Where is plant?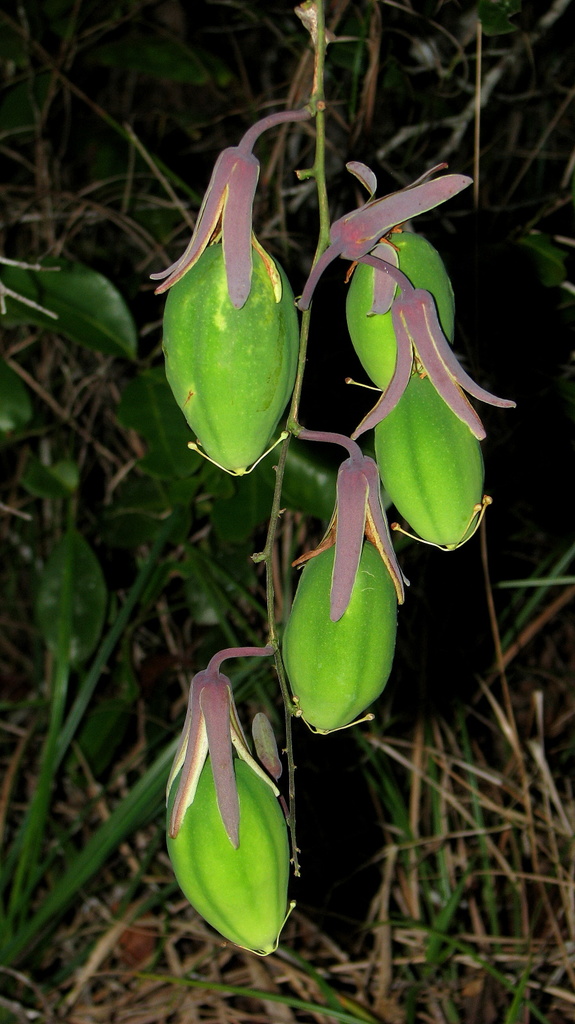
BBox(145, 8, 523, 959).
